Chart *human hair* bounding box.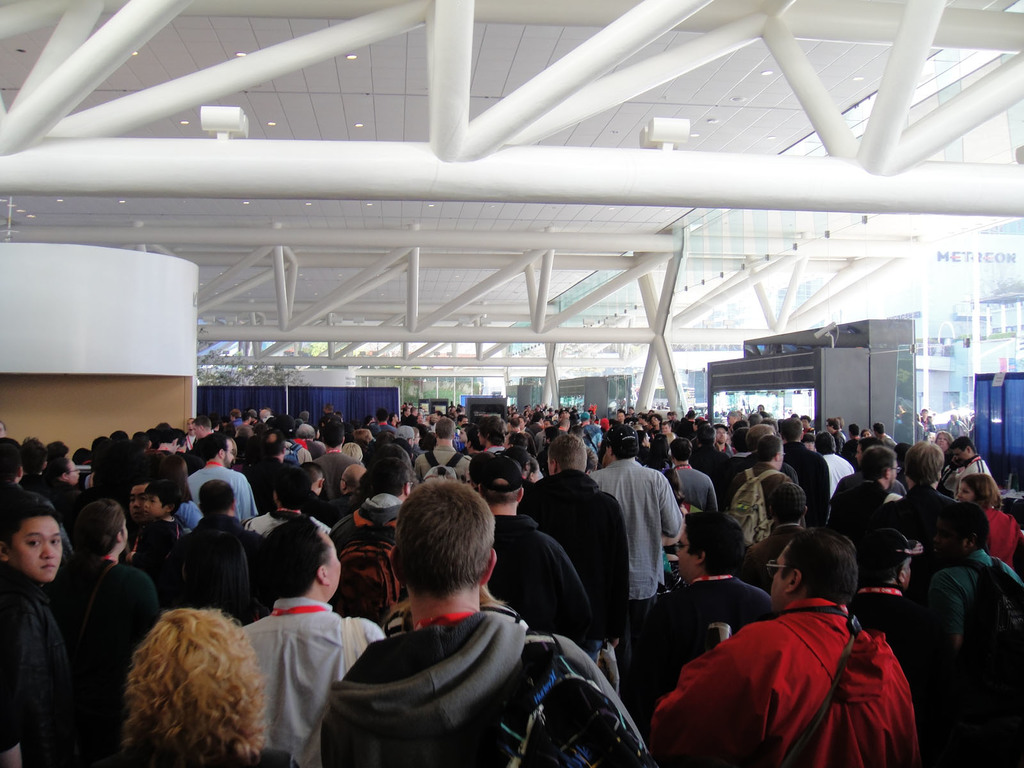
Charted: 755 438 785 463.
